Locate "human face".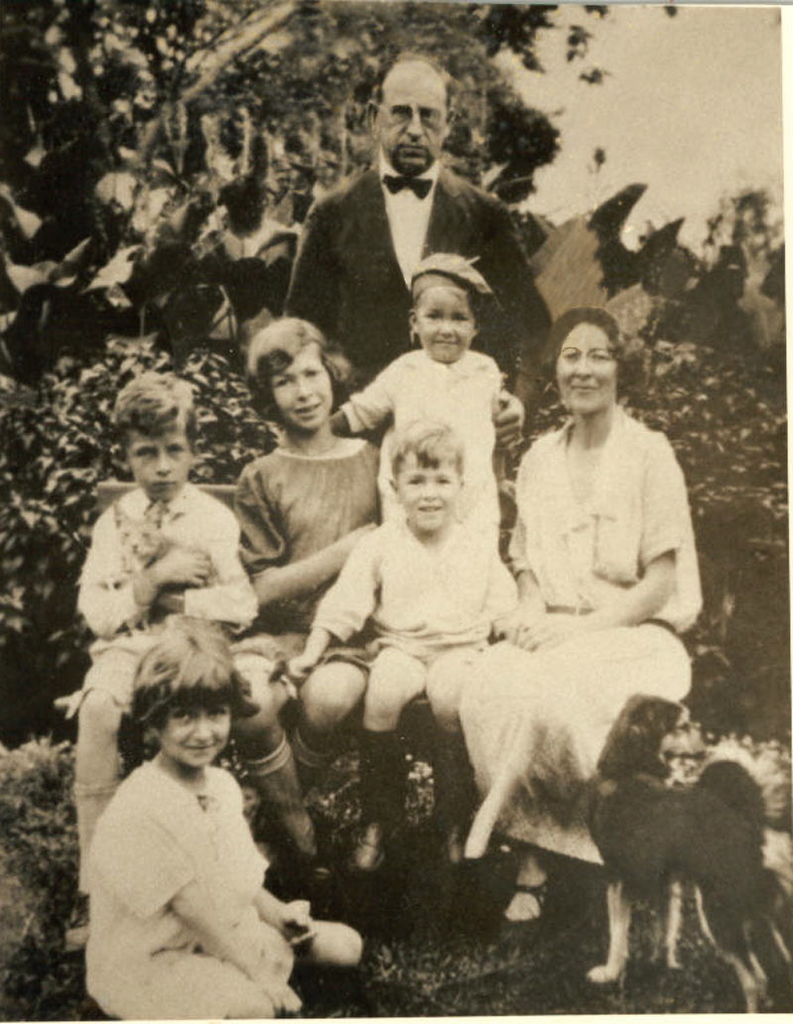
Bounding box: [x1=157, y1=690, x2=233, y2=768].
